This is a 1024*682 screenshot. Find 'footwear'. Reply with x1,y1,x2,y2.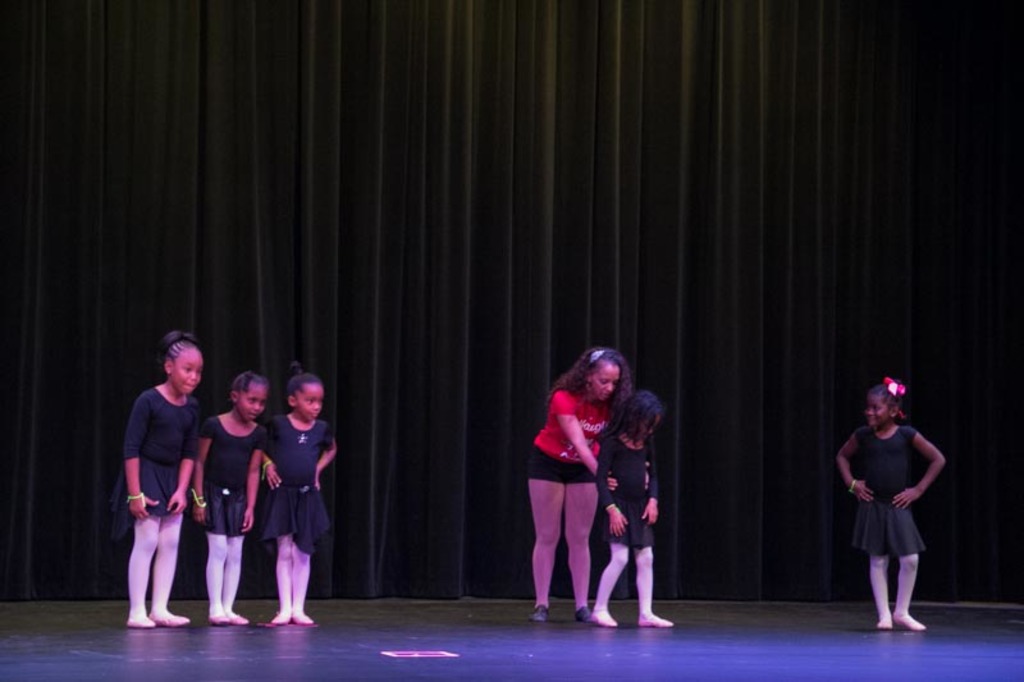
573,604,591,622.
